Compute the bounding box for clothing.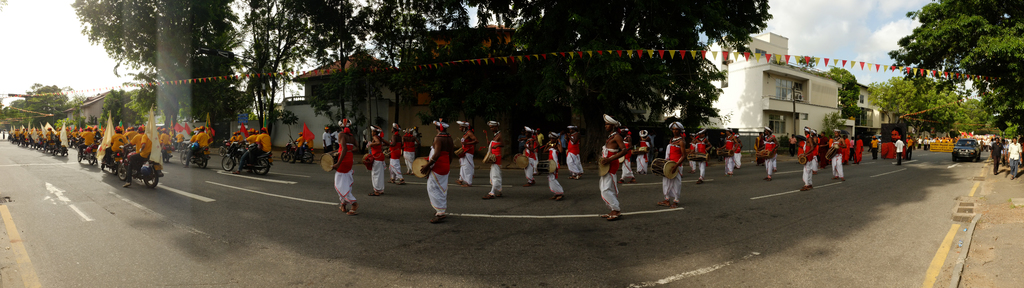
Rect(401, 131, 413, 174).
